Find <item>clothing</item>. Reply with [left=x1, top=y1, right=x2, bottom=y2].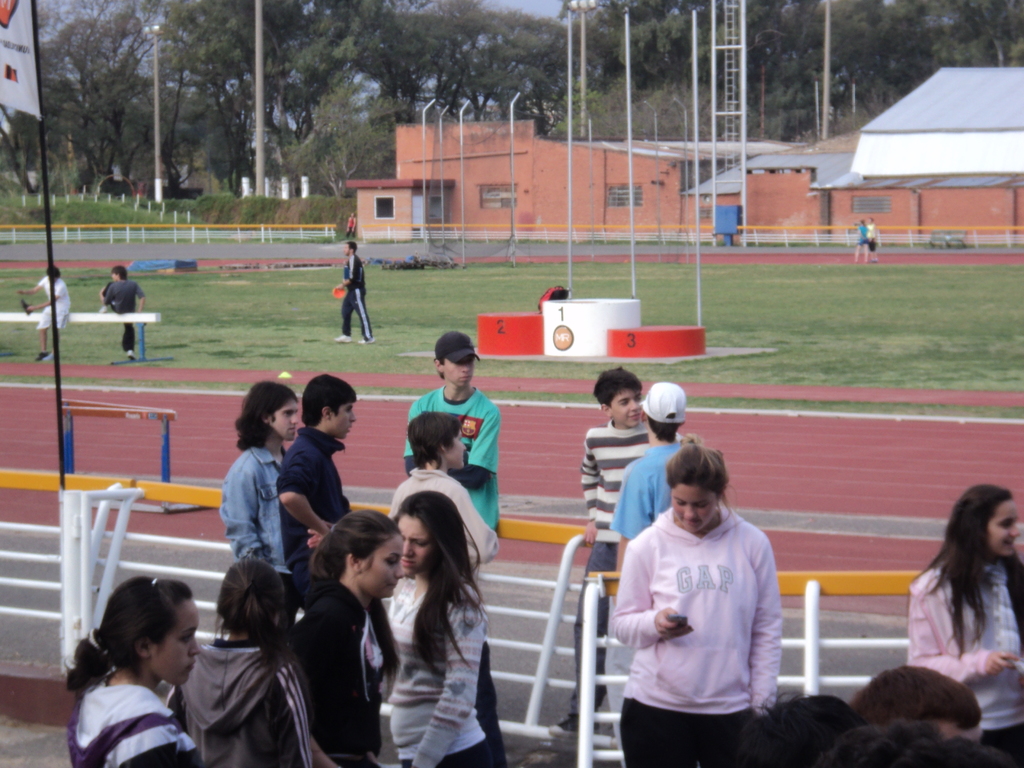
[left=103, top=276, right=143, bottom=346].
